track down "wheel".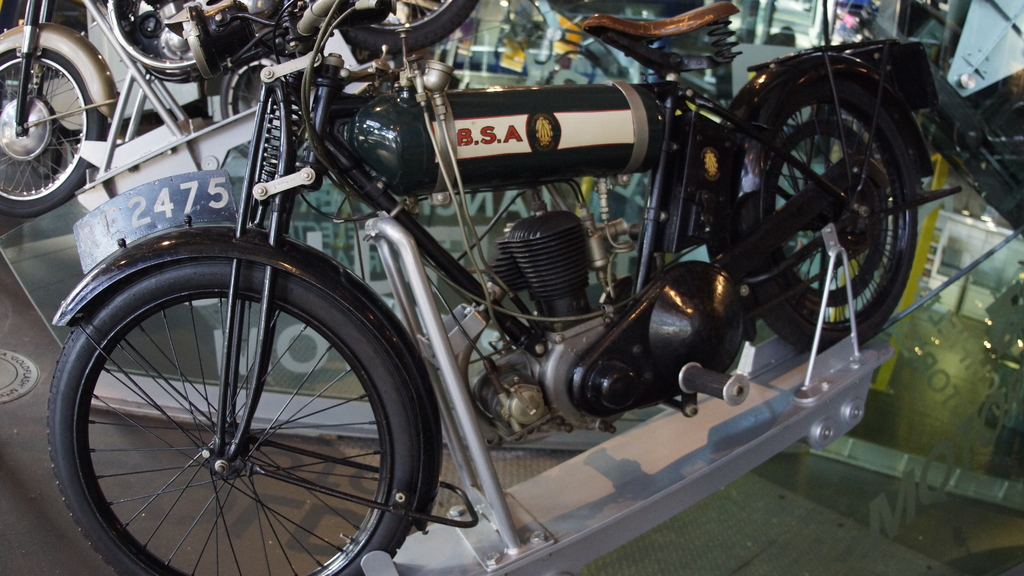
Tracked to <region>49, 256, 418, 575</region>.
